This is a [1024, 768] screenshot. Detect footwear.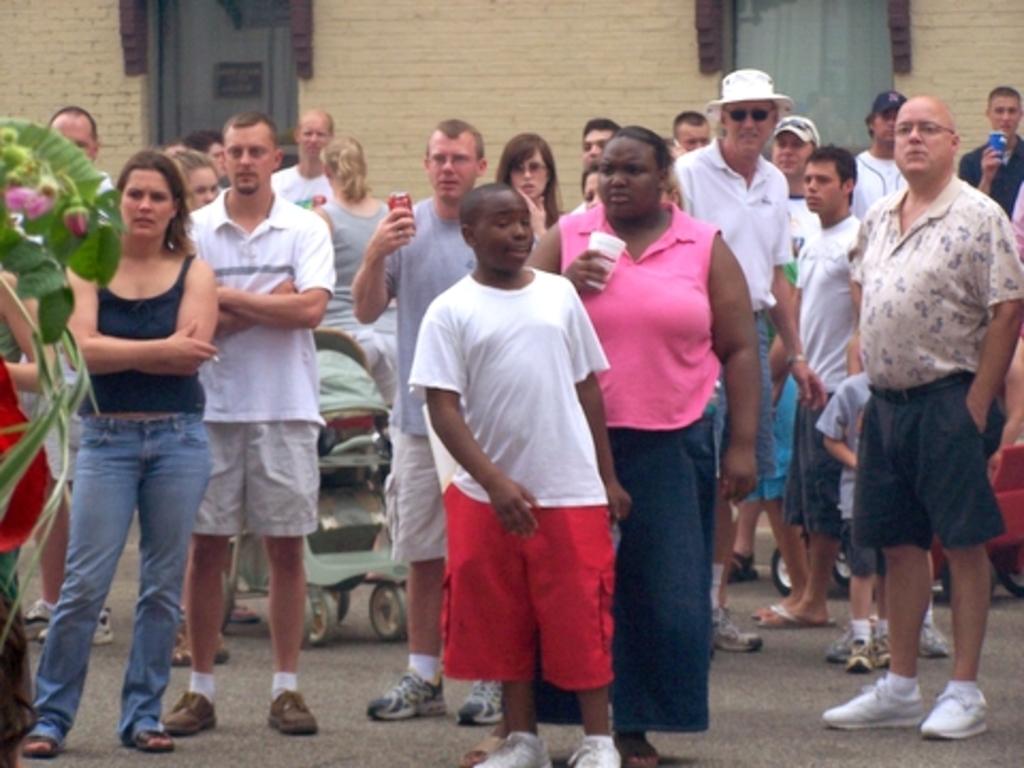
15/730/51/751.
